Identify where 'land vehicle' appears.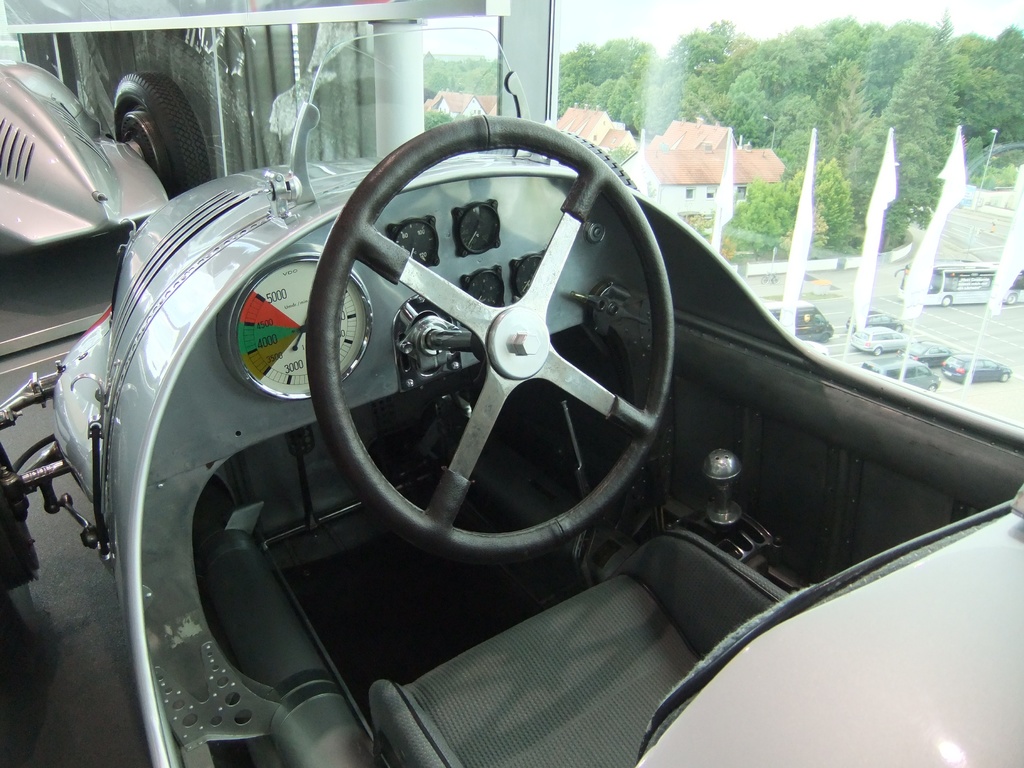
Appears at (x1=890, y1=261, x2=1023, y2=306).
